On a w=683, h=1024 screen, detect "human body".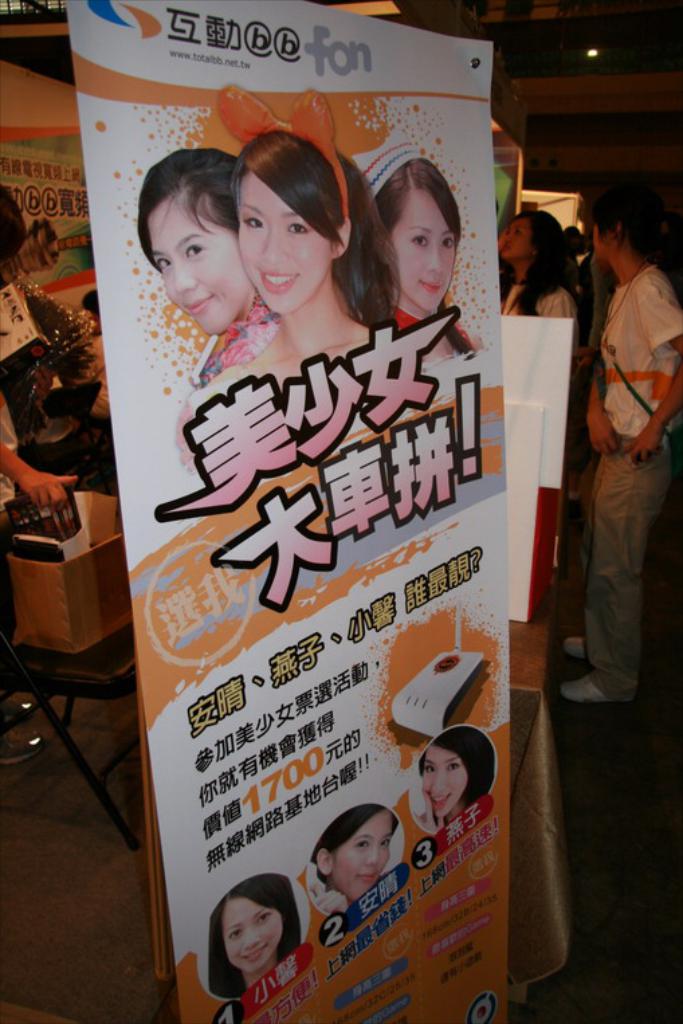
Rect(573, 165, 678, 662).
